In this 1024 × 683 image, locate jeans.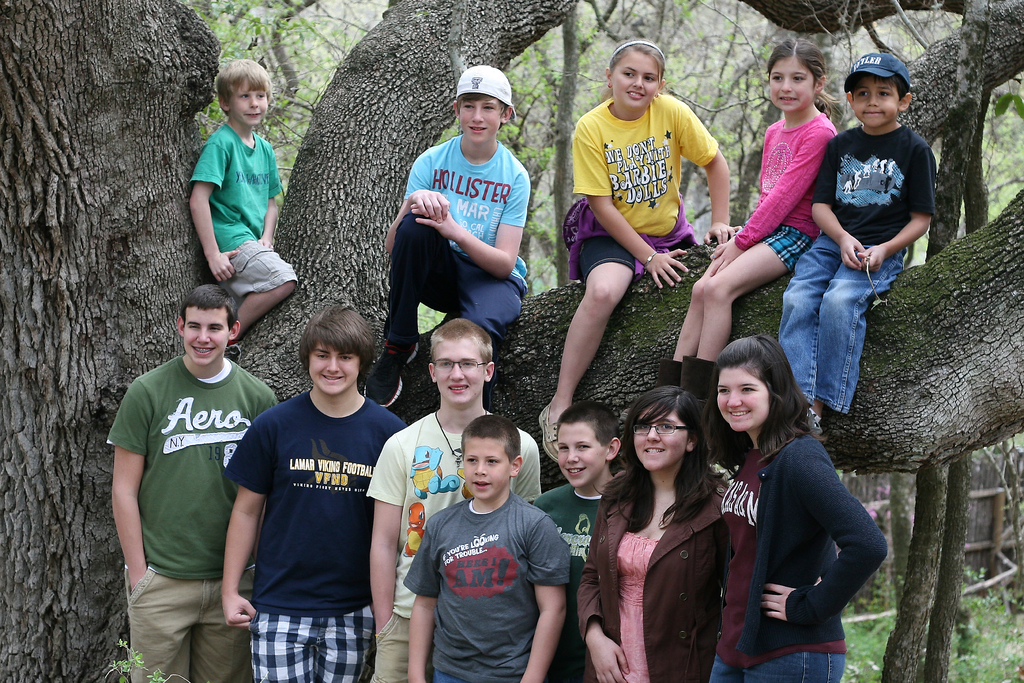
Bounding box: 786/238/904/426.
